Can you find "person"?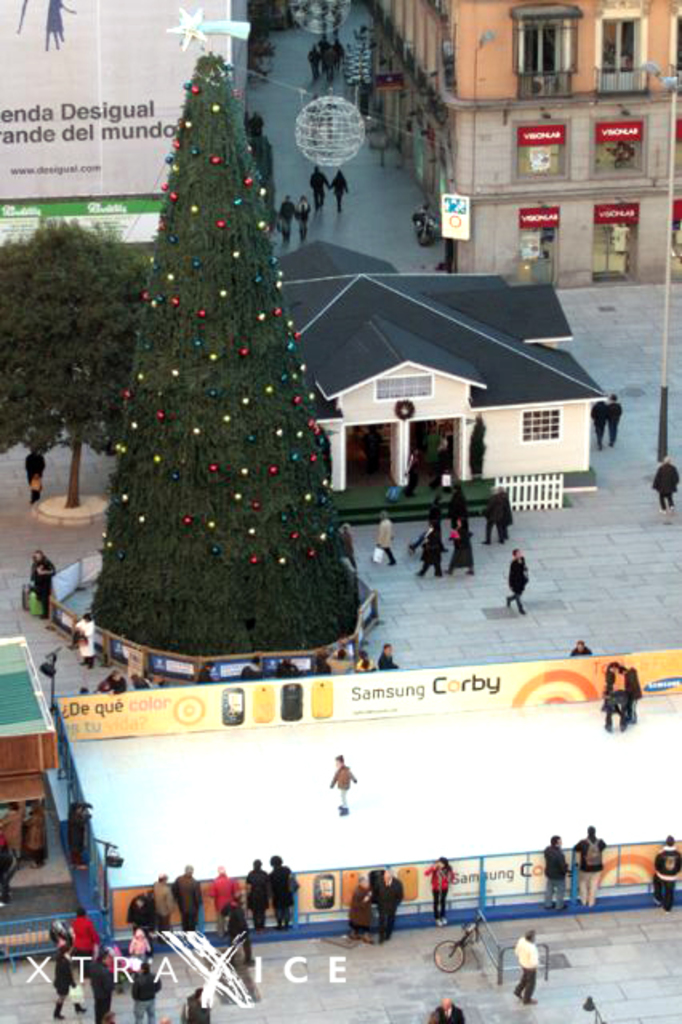
Yes, bounding box: <box>224,896,255,966</box>.
